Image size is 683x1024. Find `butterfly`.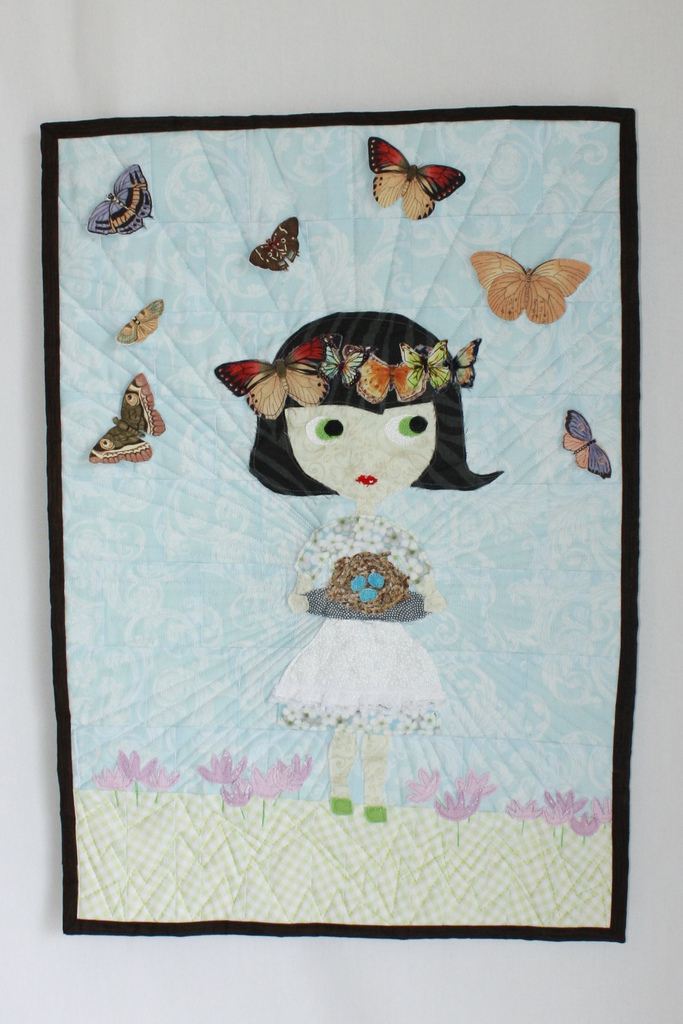
crop(358, 355, 426, 407).
